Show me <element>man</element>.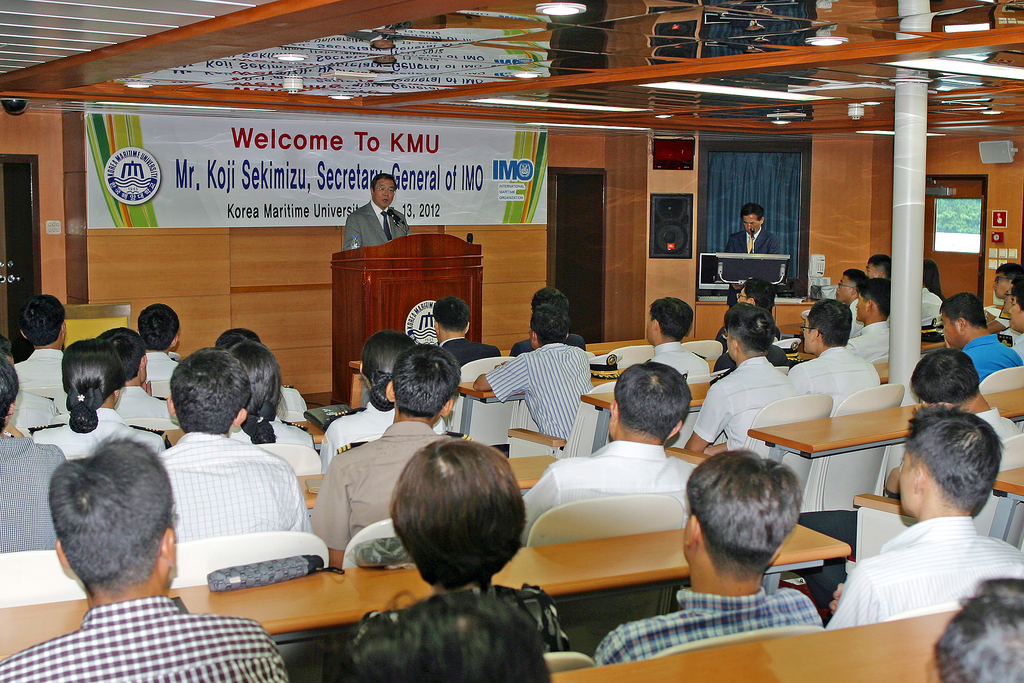
<element>man</element> is here: [984,265,1023,323].
